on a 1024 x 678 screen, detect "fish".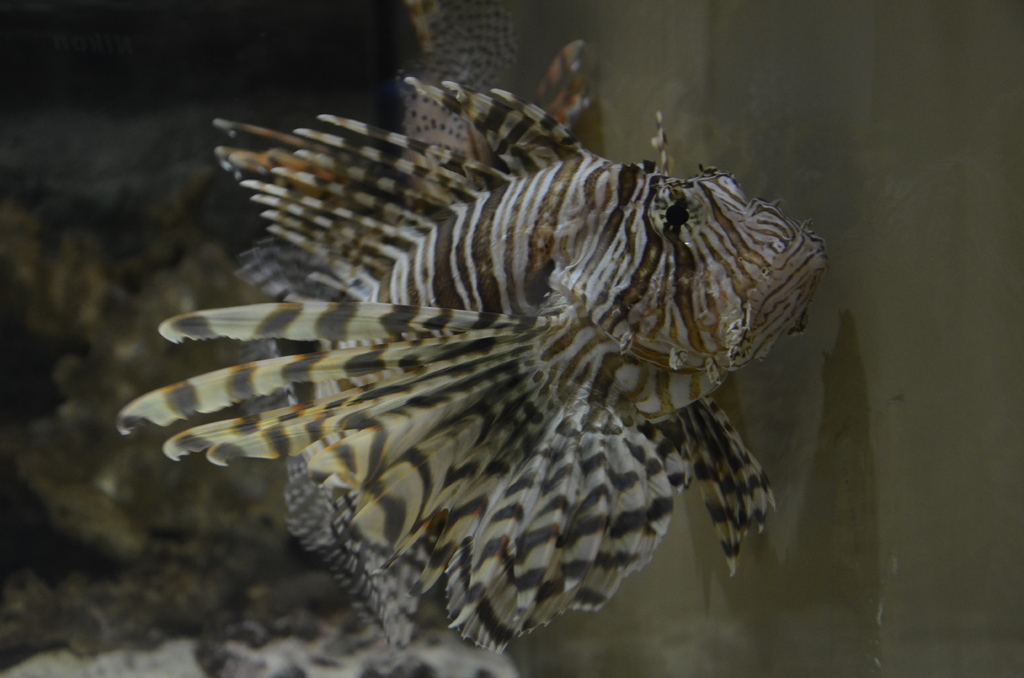
region(117, 1, 829, 658).
